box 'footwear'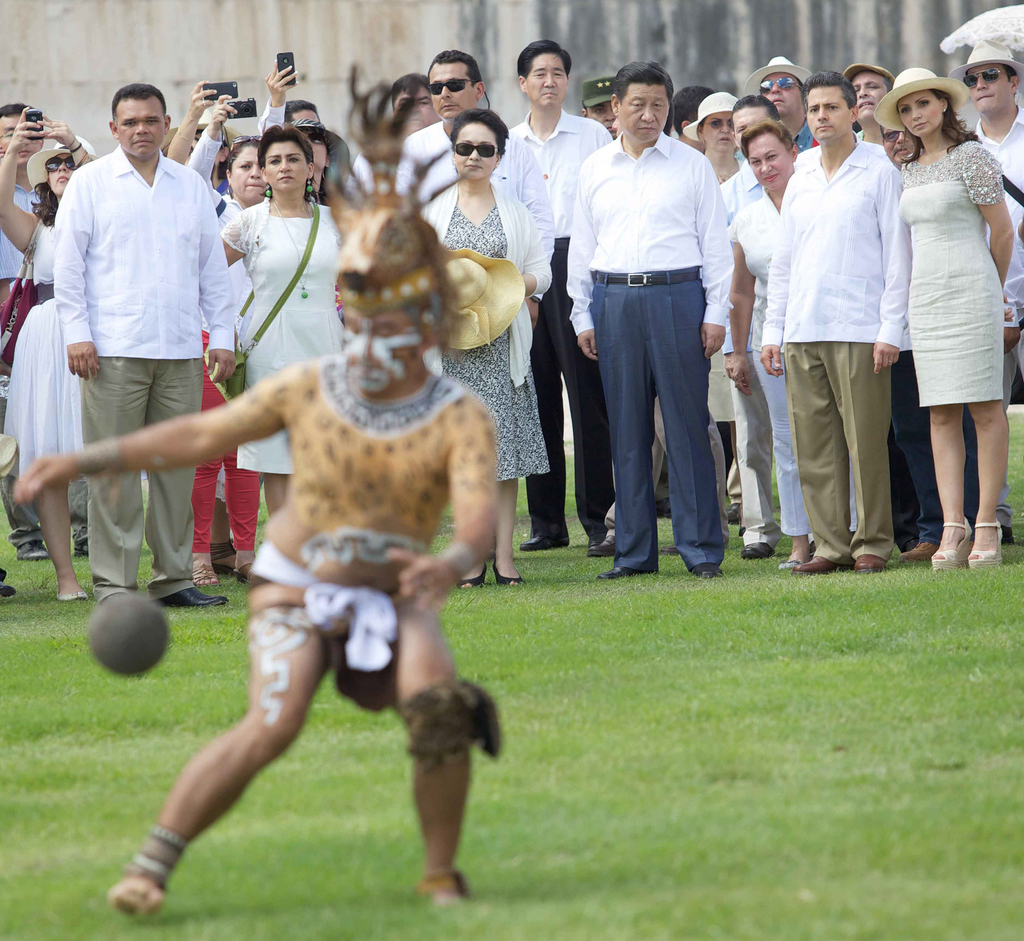
region(461, 561, 489, 588)
